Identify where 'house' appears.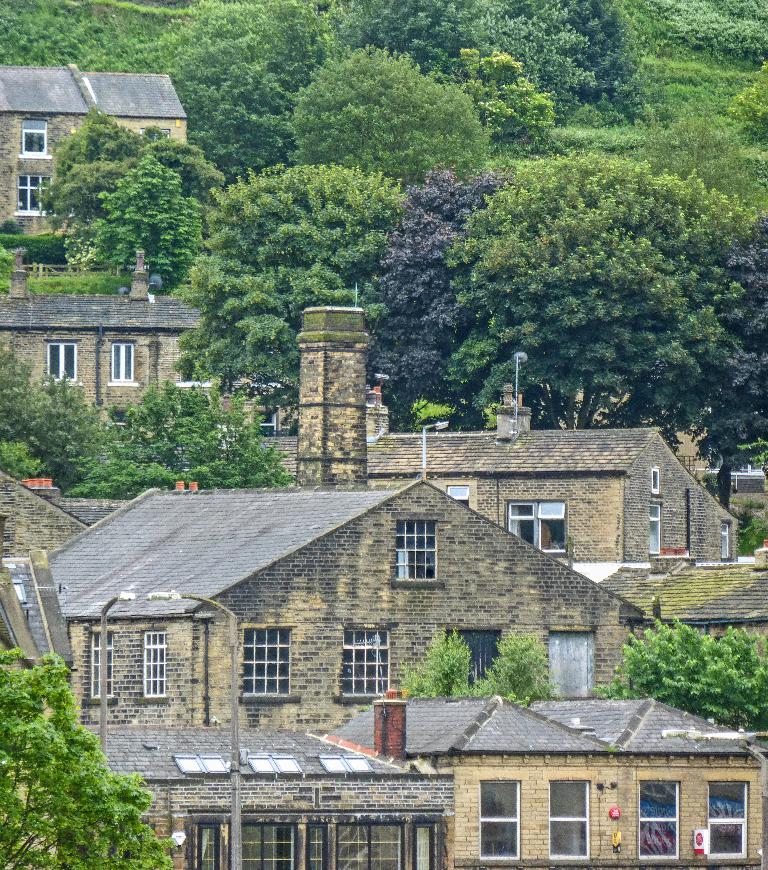
Appears at [left=78, top=691, right=450, bottom=869].
